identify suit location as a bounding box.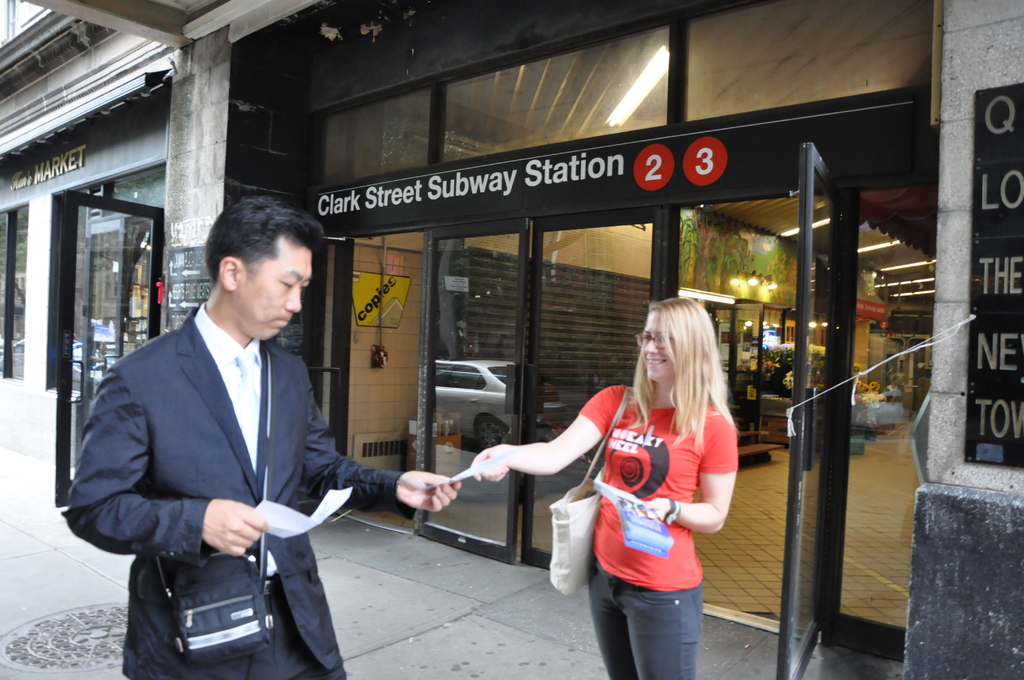
BBox(77, 225, 385, 668).
